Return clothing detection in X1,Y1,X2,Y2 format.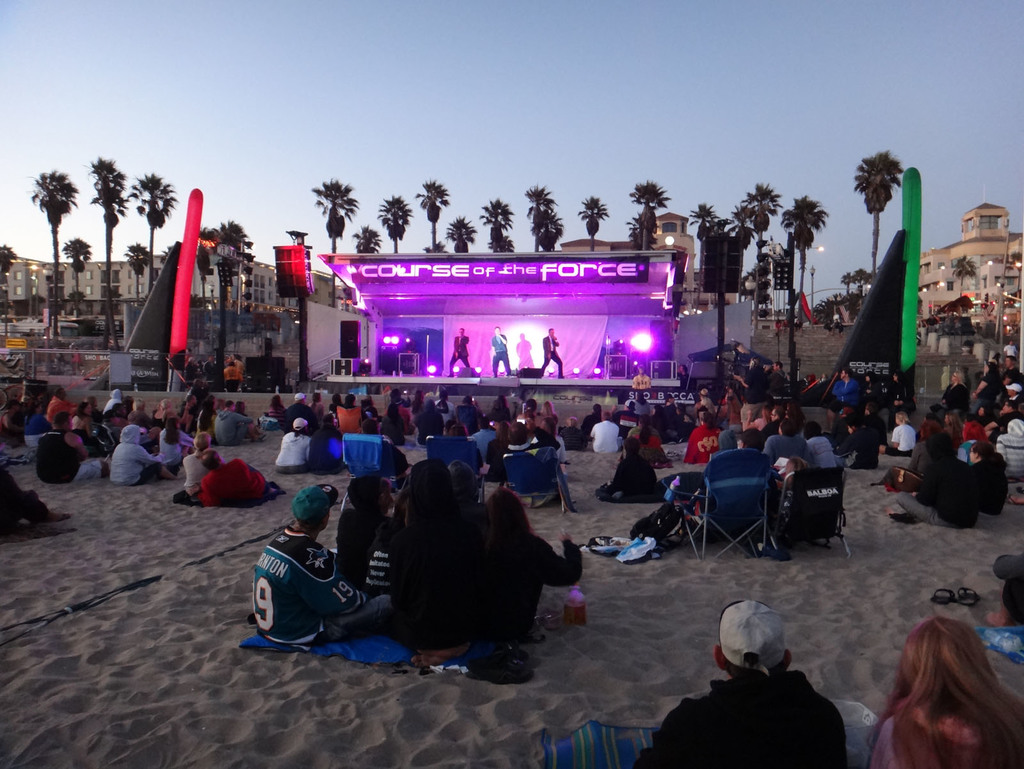
99,386,120,417.
